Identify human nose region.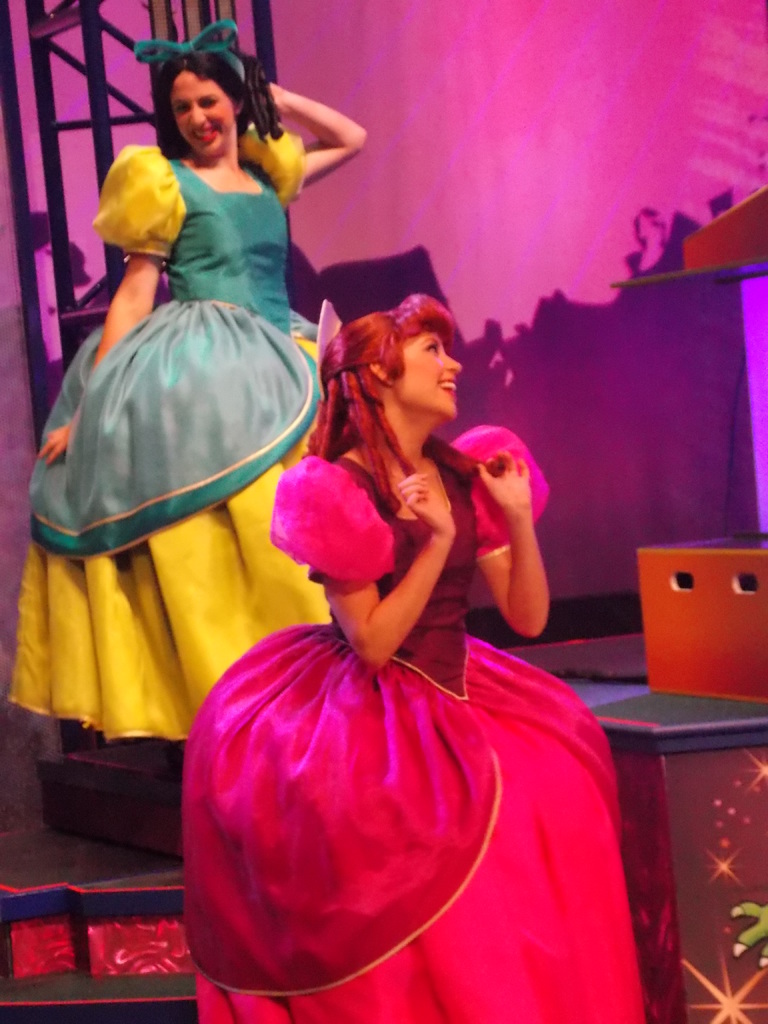
Region: 187 103 202 131.
